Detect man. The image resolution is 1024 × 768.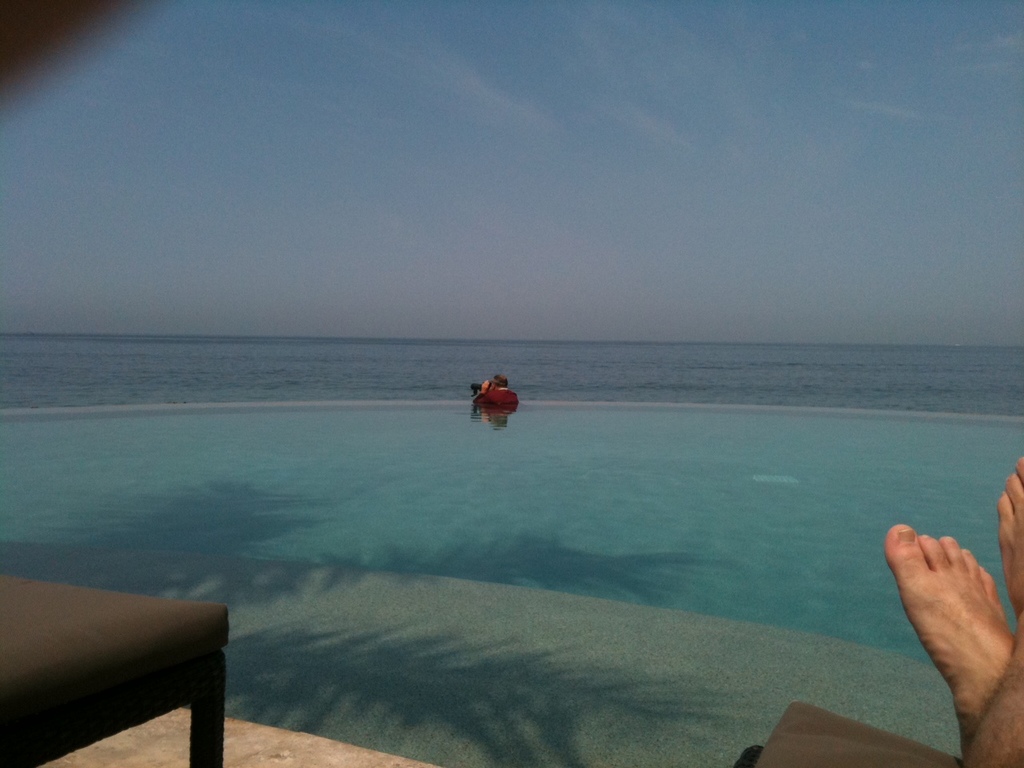
473,372,521,406.
